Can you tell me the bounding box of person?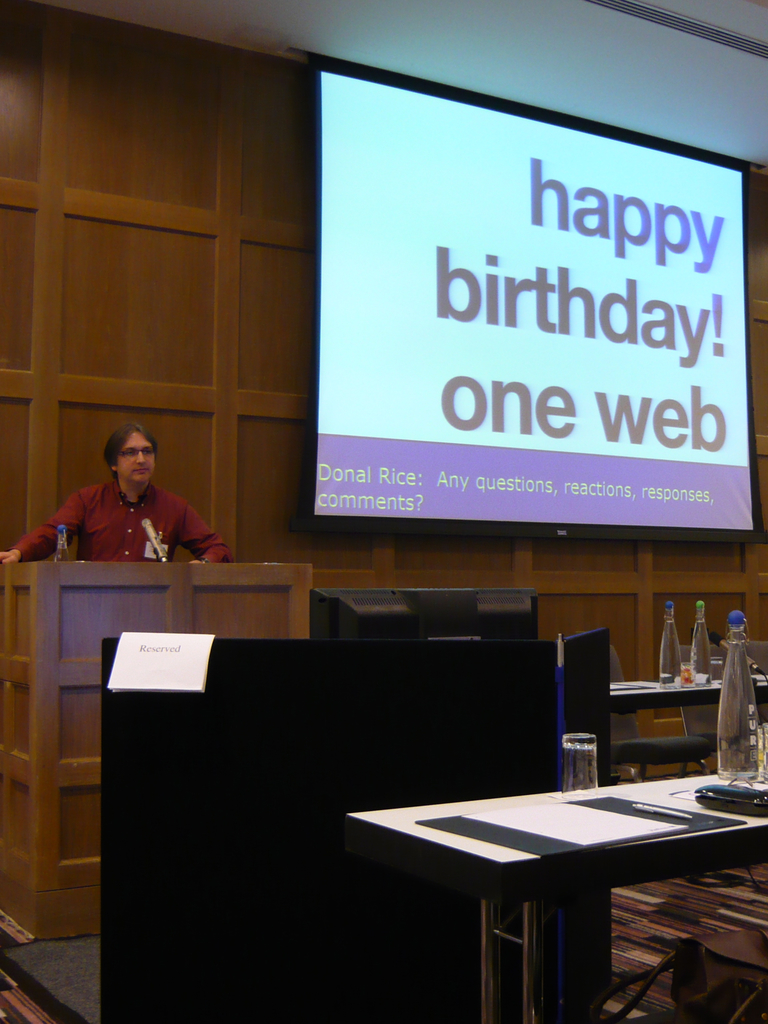
x1=0 y1=421 x2=226 y2=563.
